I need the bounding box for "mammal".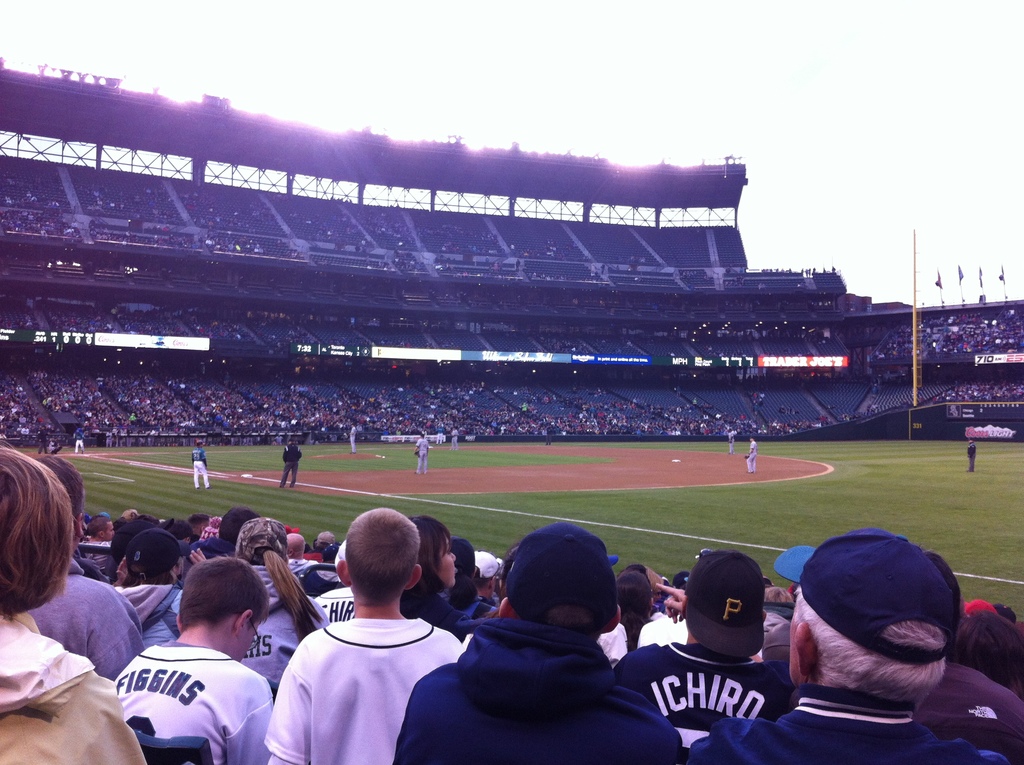
Here it is: select_region(412, 430, 431, 475).
